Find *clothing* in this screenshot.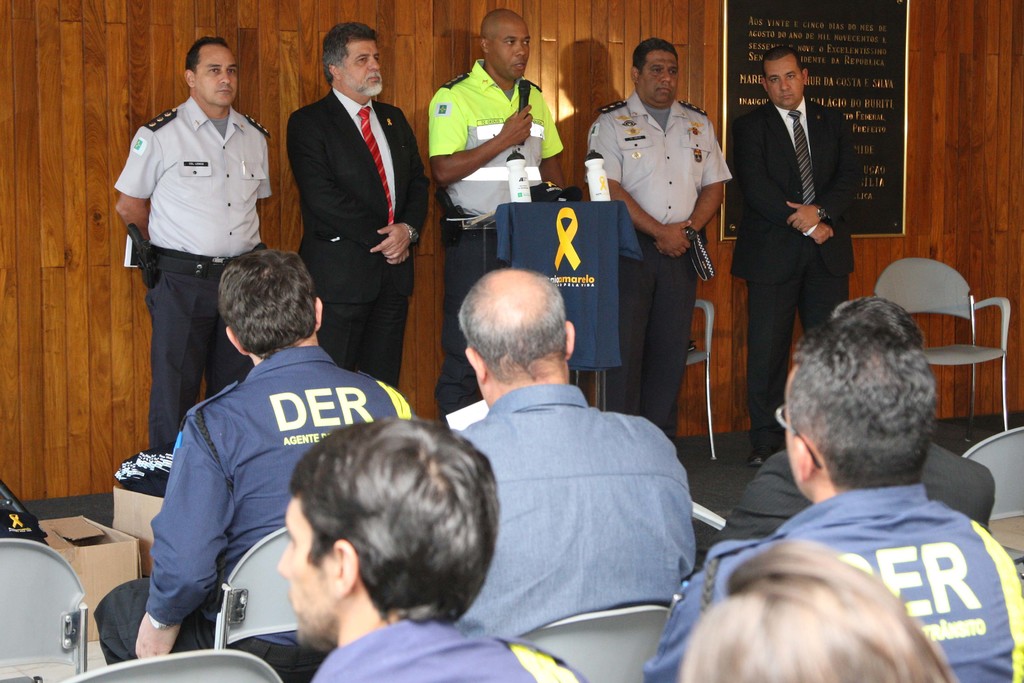
The bounding box for *clothing* is 140/255/246/452.
